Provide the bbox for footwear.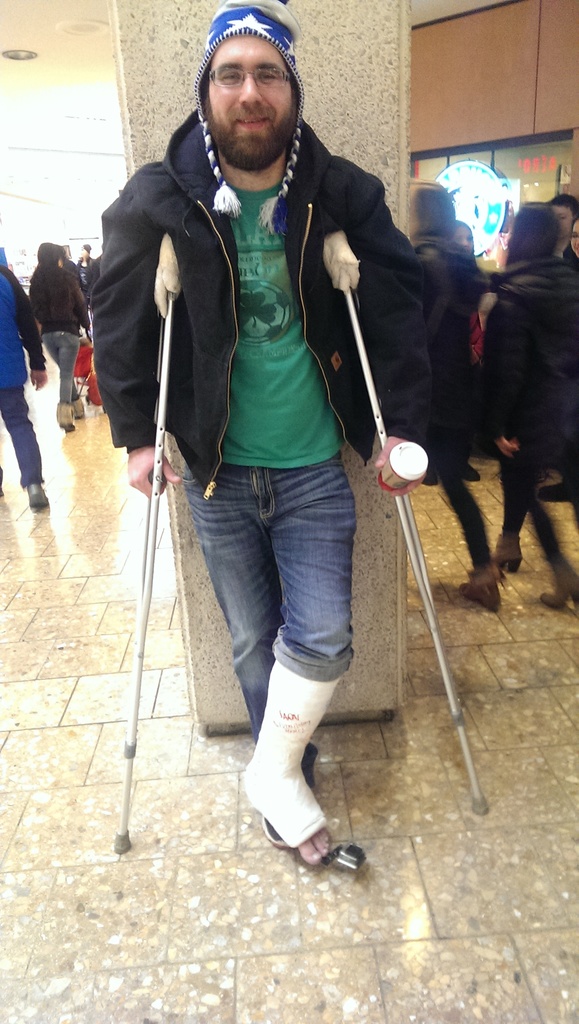
<region>72, 387, 82, 417</region>.
